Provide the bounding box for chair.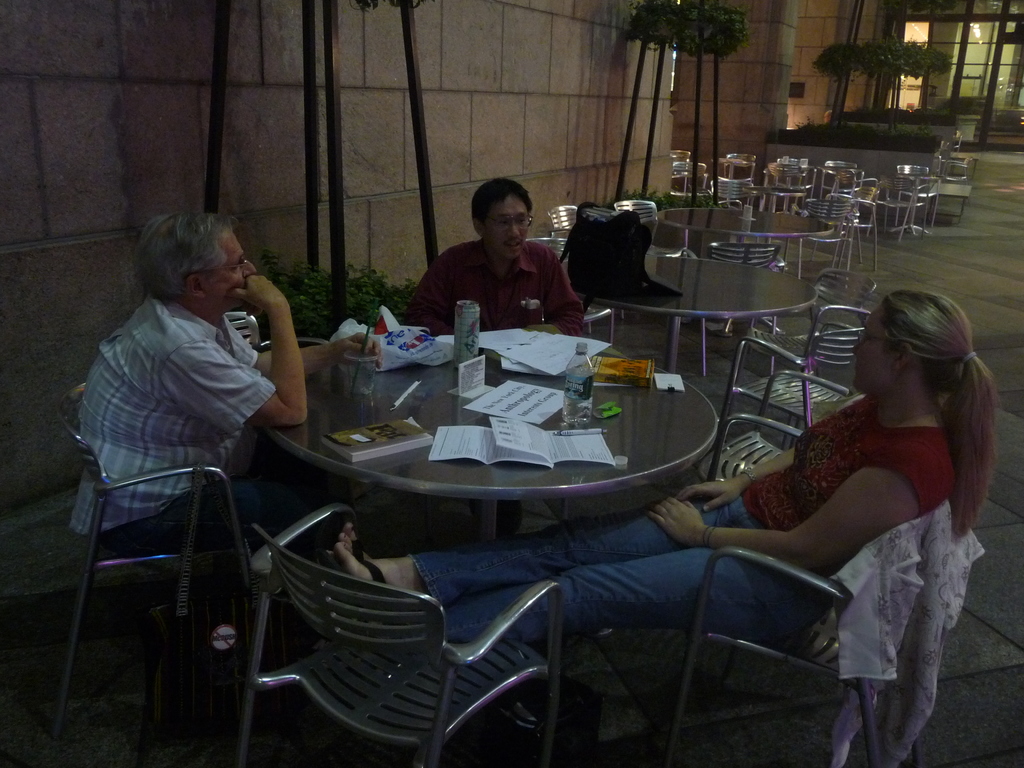
(706,176,759,210).
